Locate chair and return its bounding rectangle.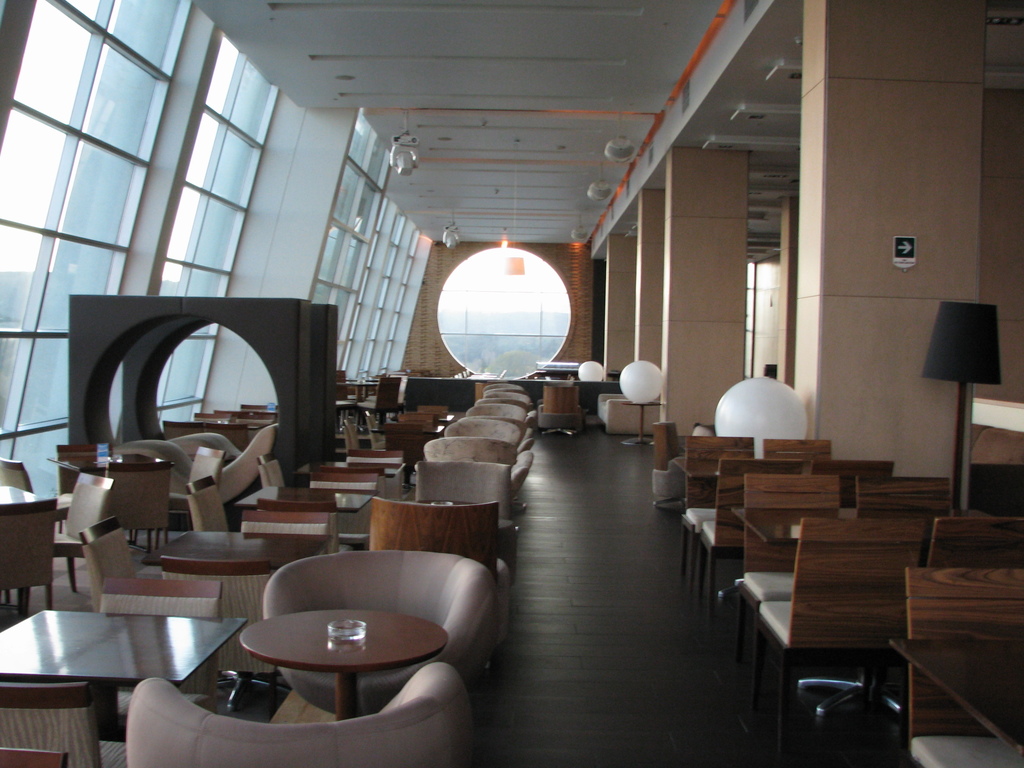
768/438/831/479.
